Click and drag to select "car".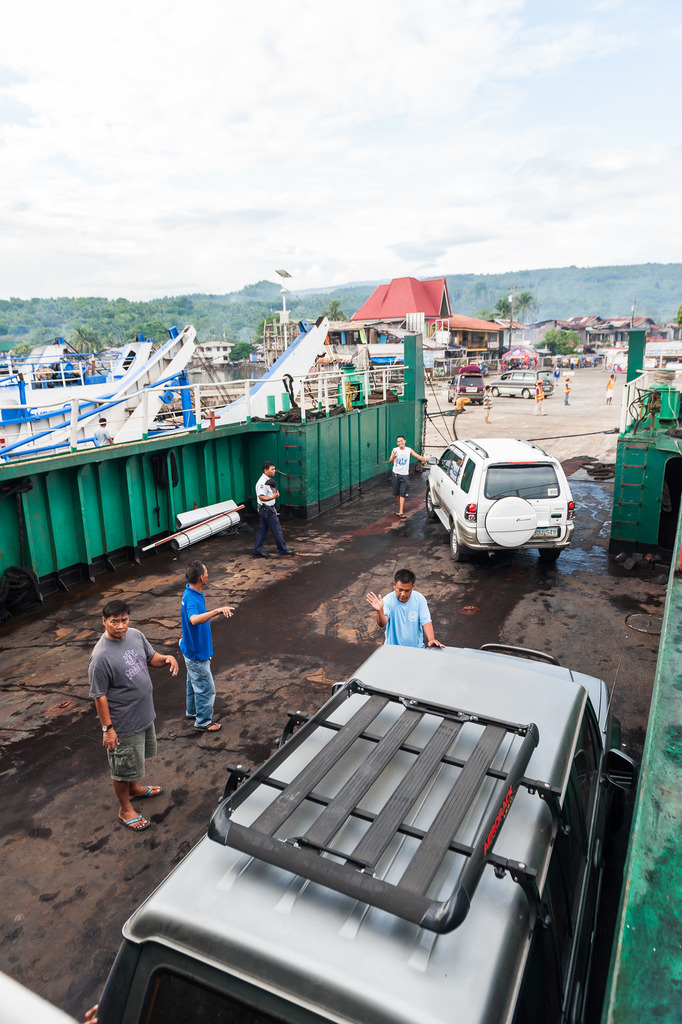
Selection: 491:368:556:399.
